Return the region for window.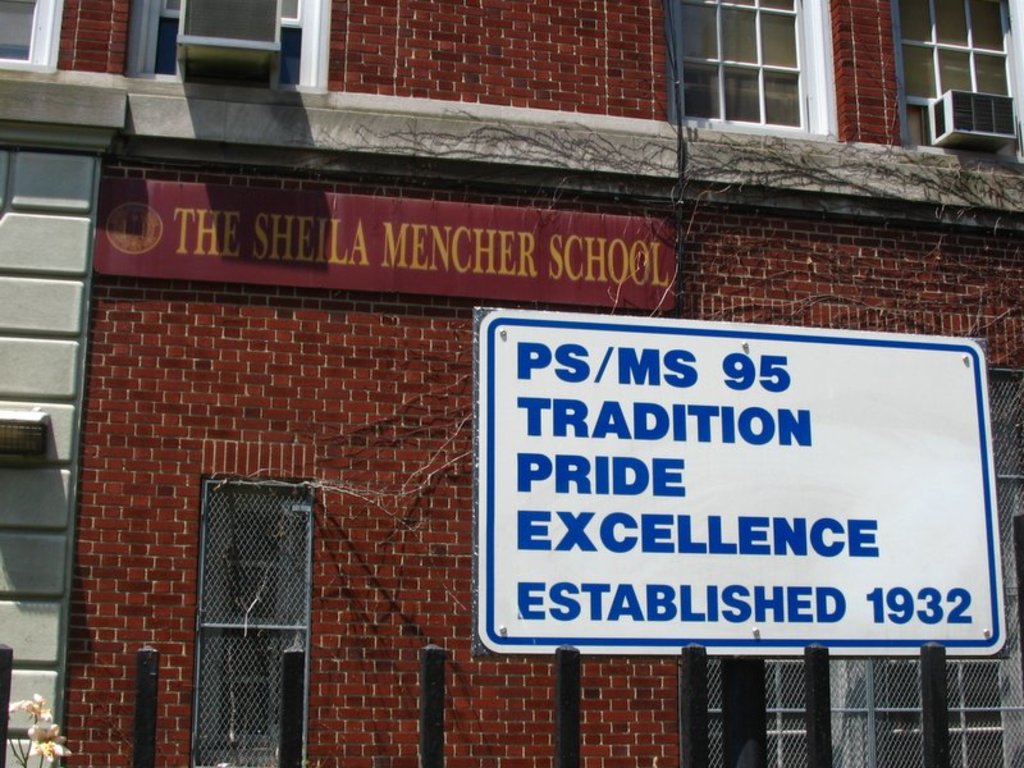
{"left": 124, "top": 0, "right": 307, "bottom": 92}.
